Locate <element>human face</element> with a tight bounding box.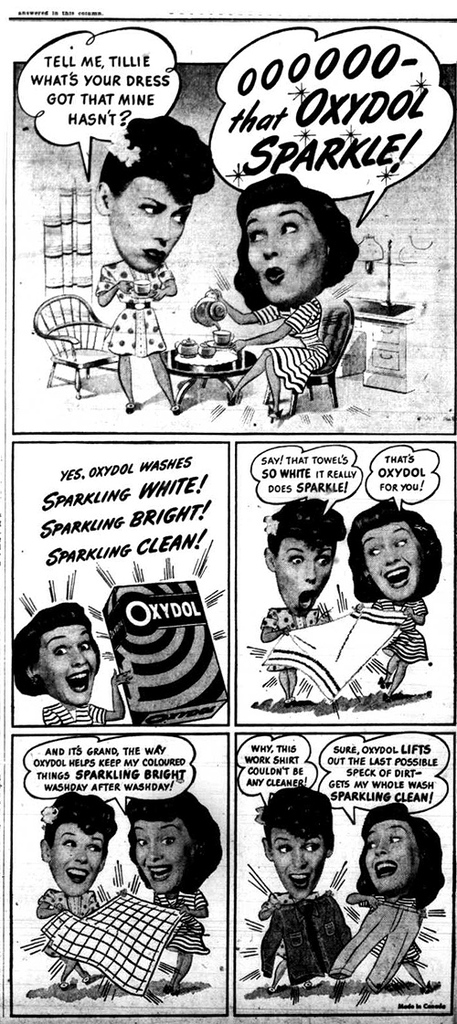
[277,539,339,618].
